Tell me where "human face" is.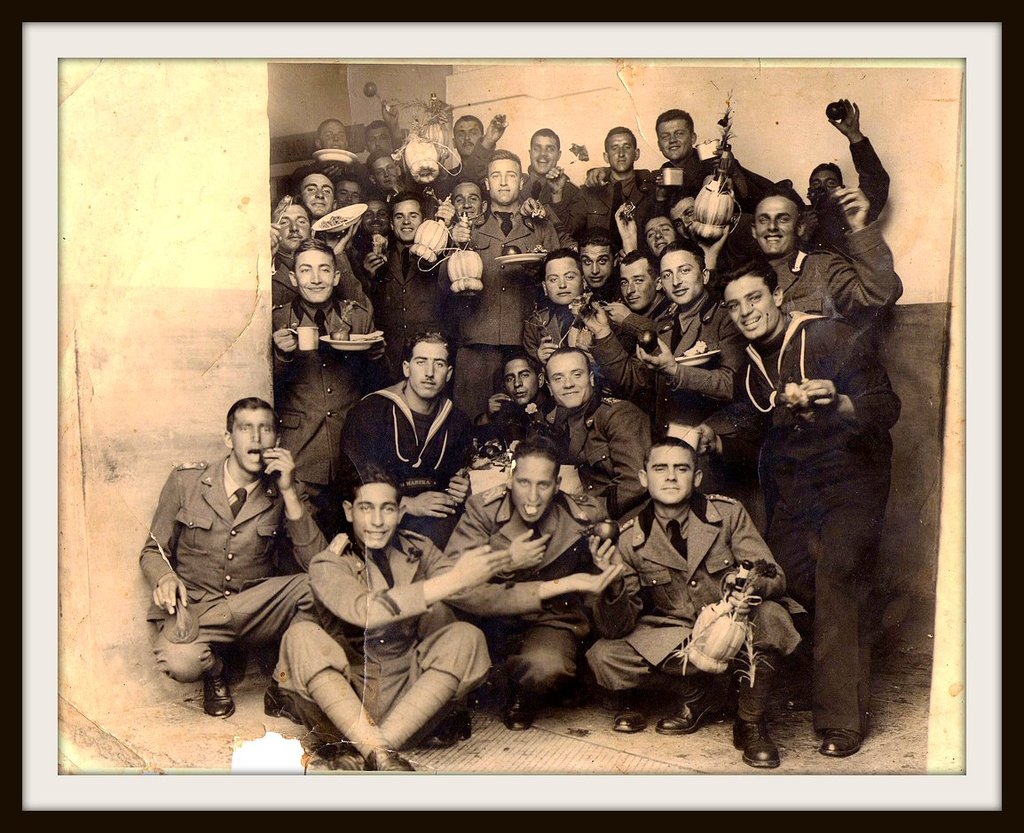
"human face" is at [658,252,704,303].
